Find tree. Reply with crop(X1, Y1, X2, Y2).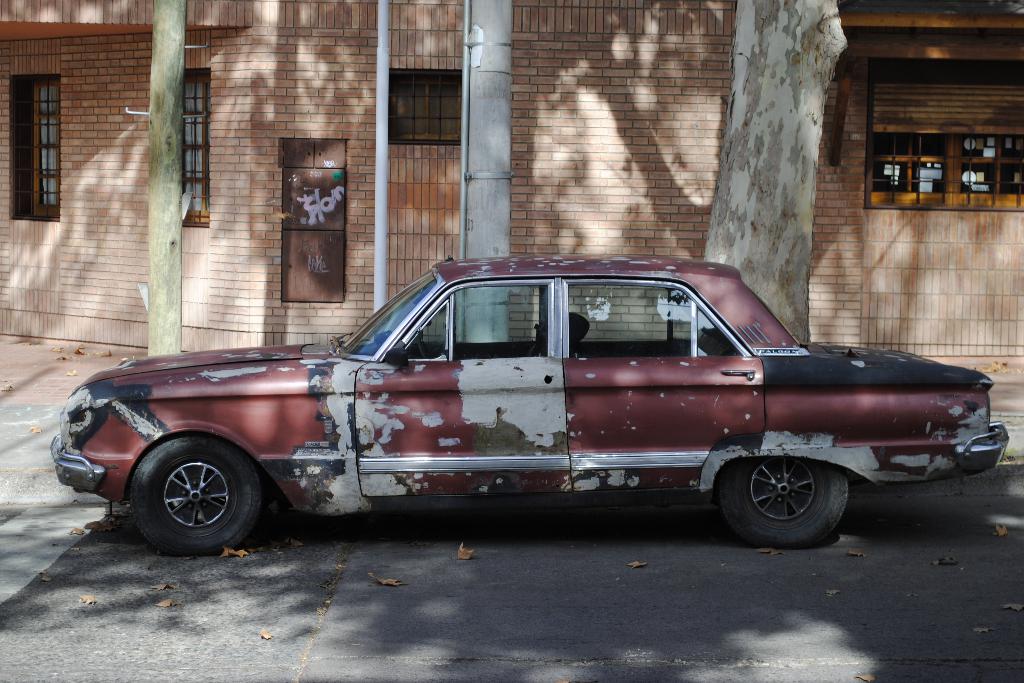
crop(123, 0, 206, 363).
